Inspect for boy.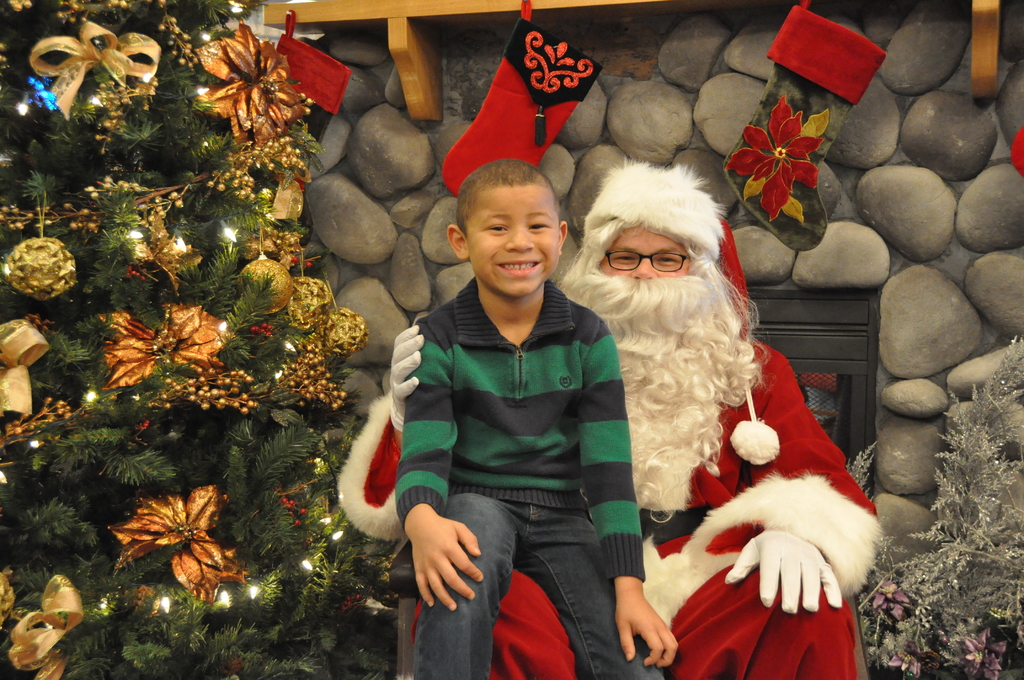
Inspection: (392,157,679,679).
